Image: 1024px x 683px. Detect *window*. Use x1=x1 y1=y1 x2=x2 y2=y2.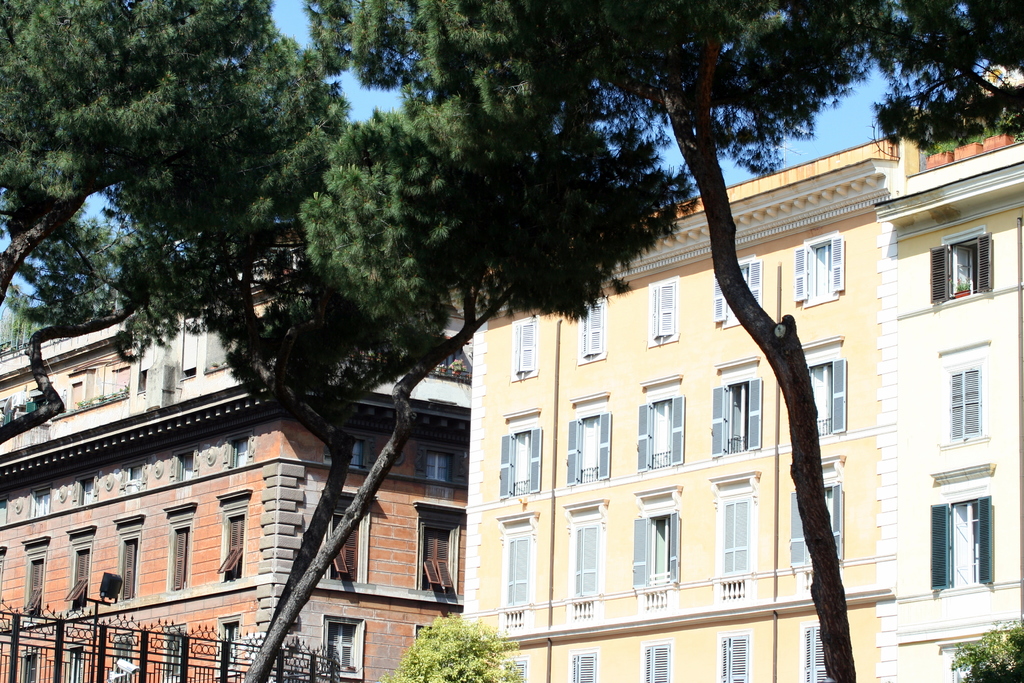
x1=497 y1=661 x2=529 y2=682.
